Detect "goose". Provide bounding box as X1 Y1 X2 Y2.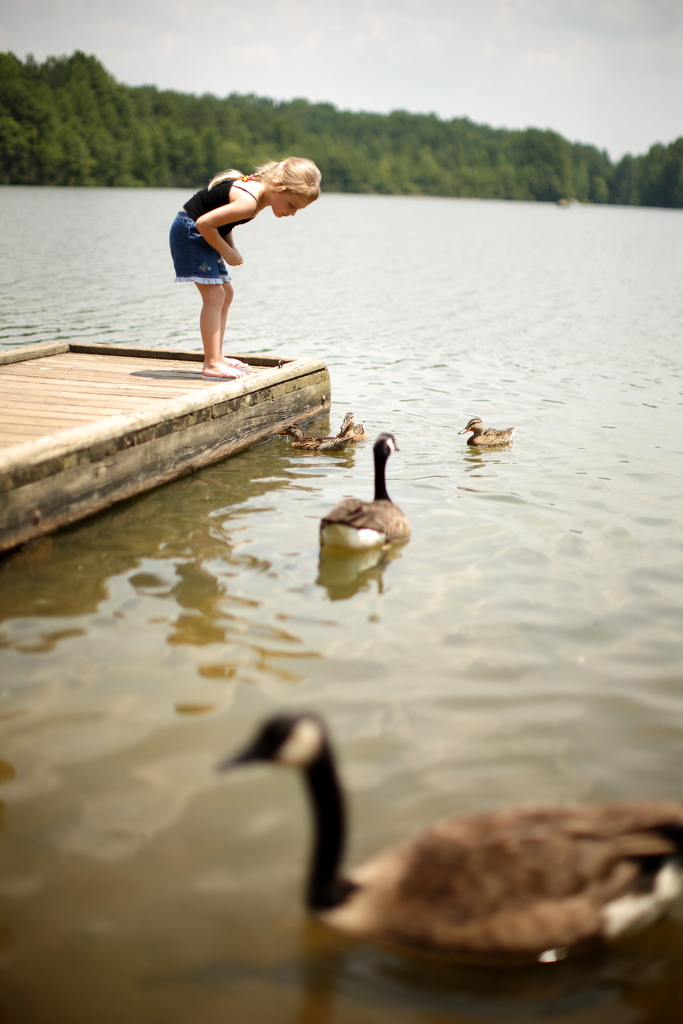
271 412 369 459.
